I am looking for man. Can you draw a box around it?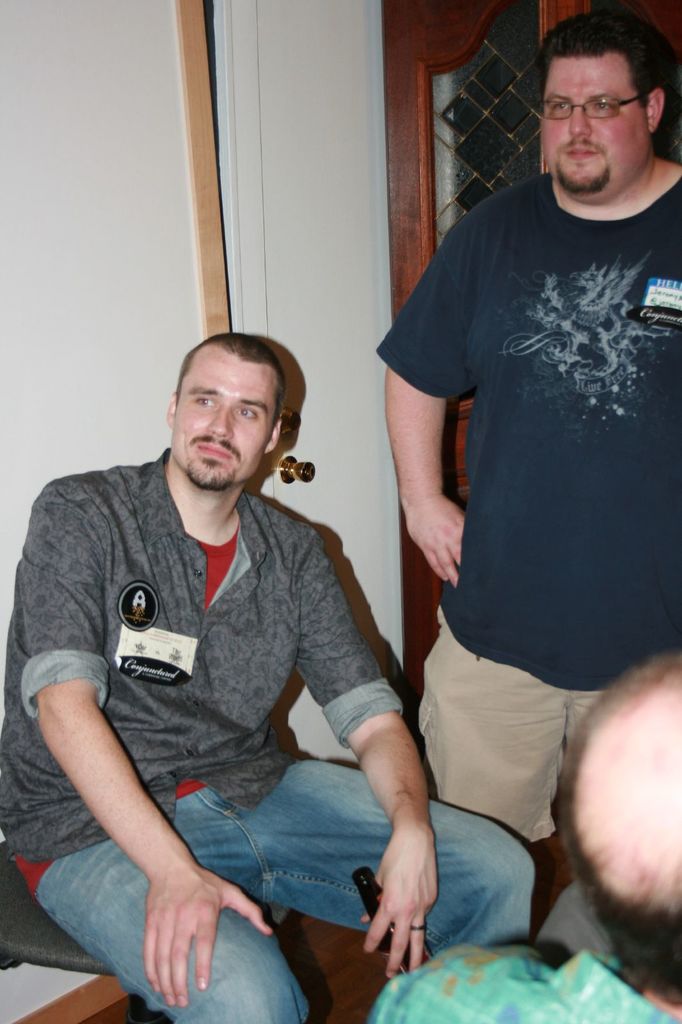
Sure, the bounding box is 374, 15, 681, 858.
